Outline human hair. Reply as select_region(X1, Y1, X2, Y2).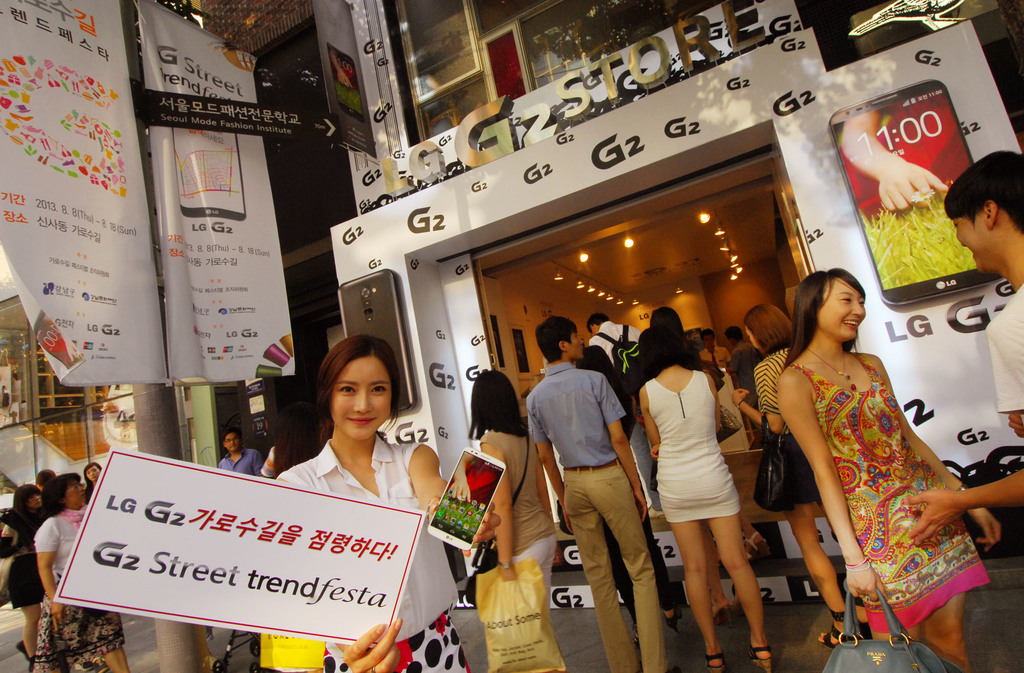
select_region(585, 312, 610, 334).
